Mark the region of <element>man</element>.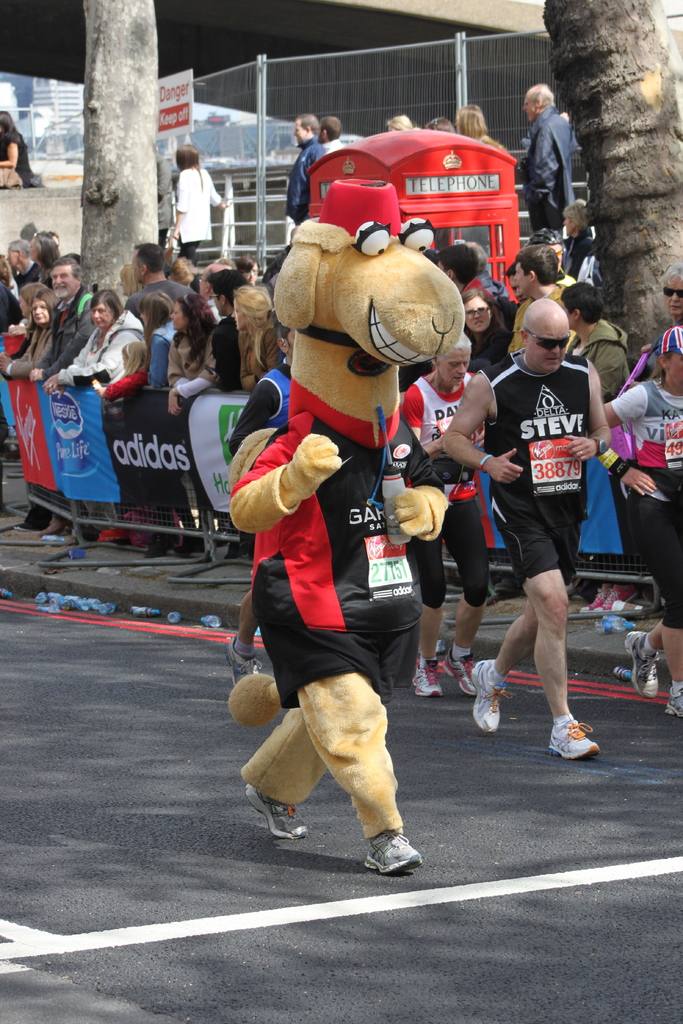
Region: left=280, top=113, right=329, bottom=223.
